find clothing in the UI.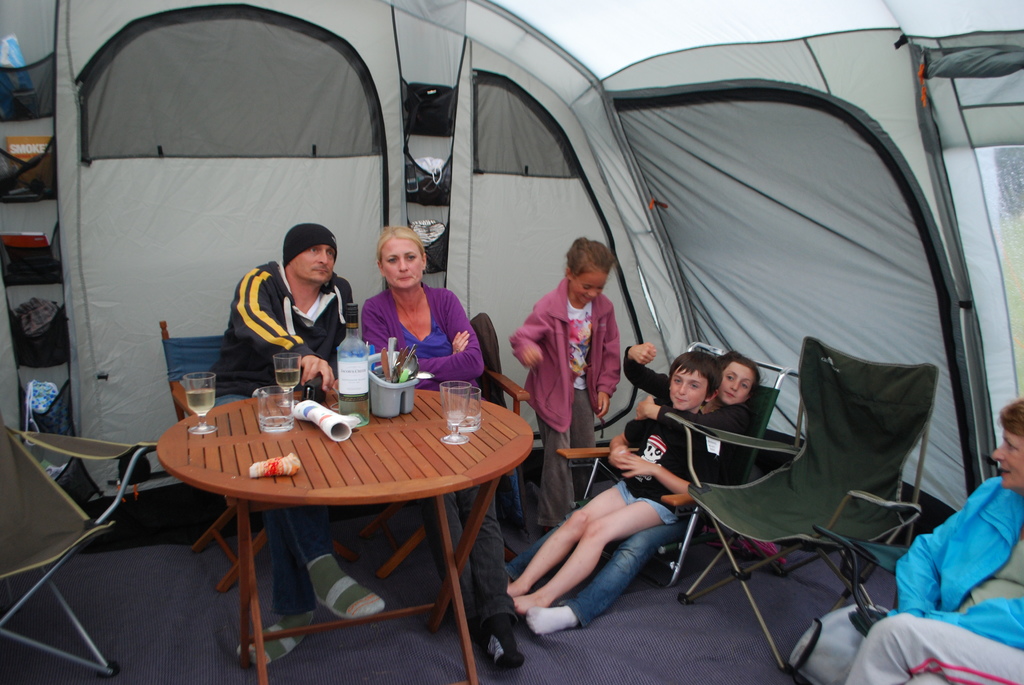
UI element at [x1=503, y1=345, x2=751, y2=628].
